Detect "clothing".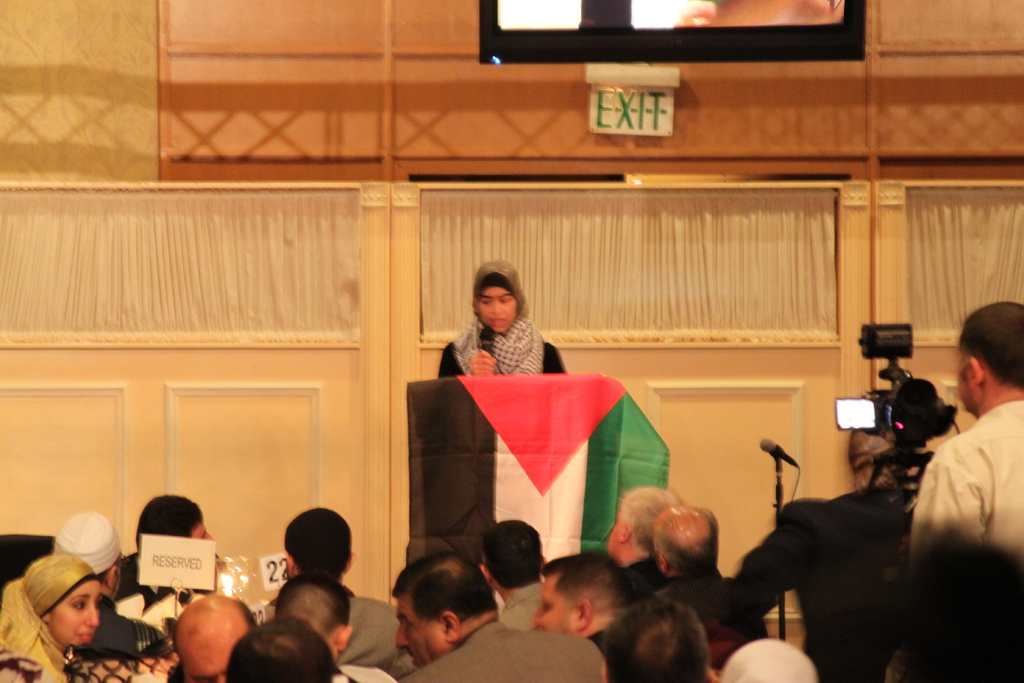
Detected at (left=495, top=580, right=545, bottom=633).
